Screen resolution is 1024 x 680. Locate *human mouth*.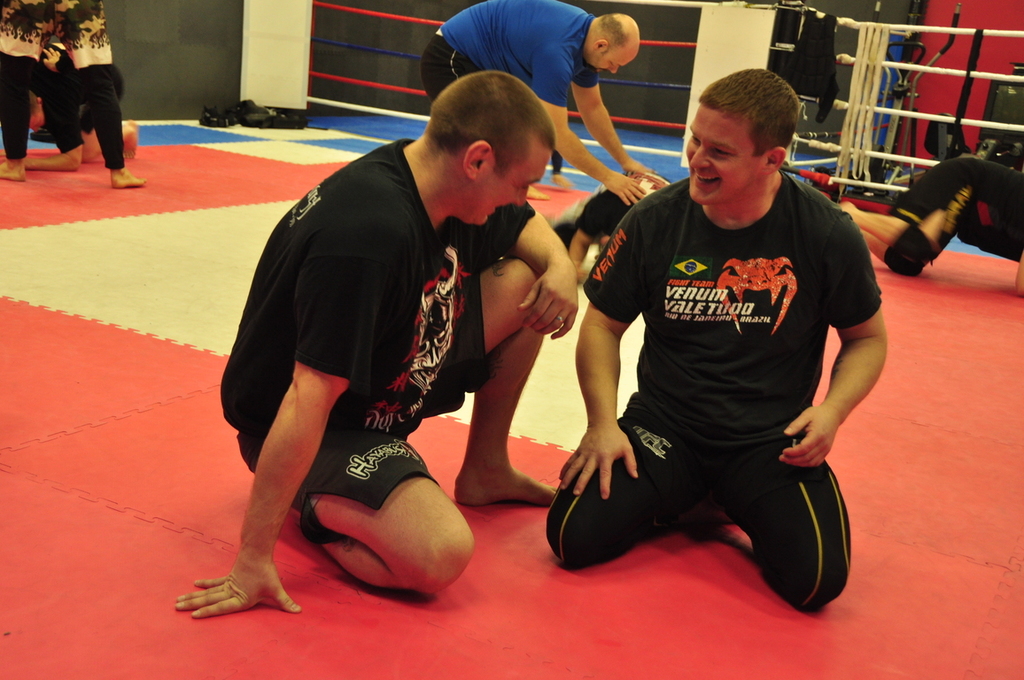
(689, 177, 719, 191).
